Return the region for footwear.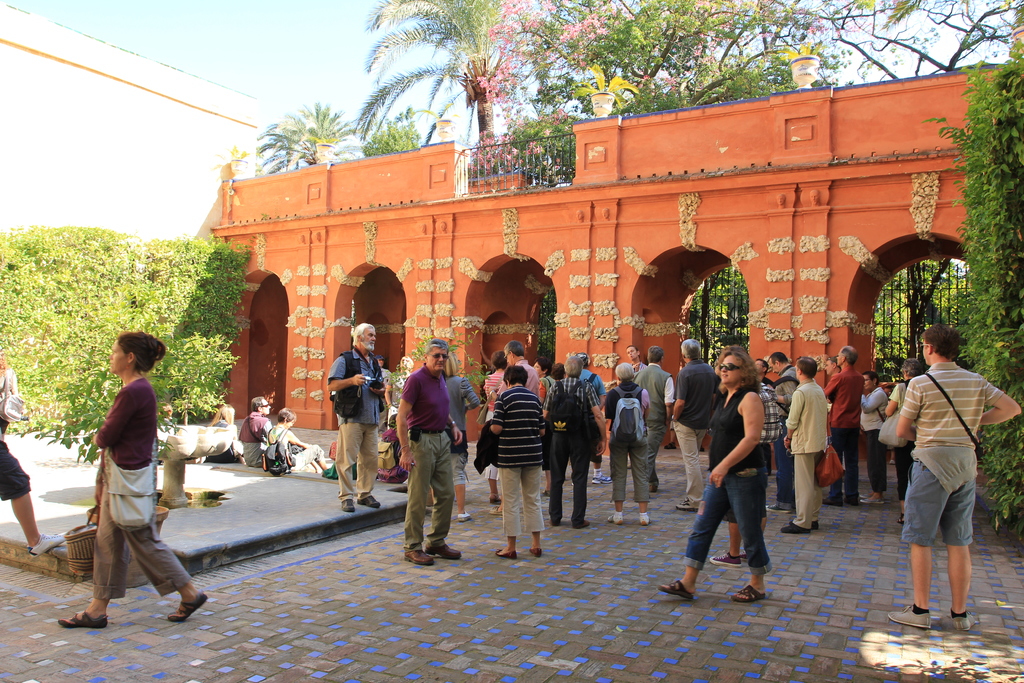
bbox(357, 490, 380, 507).
